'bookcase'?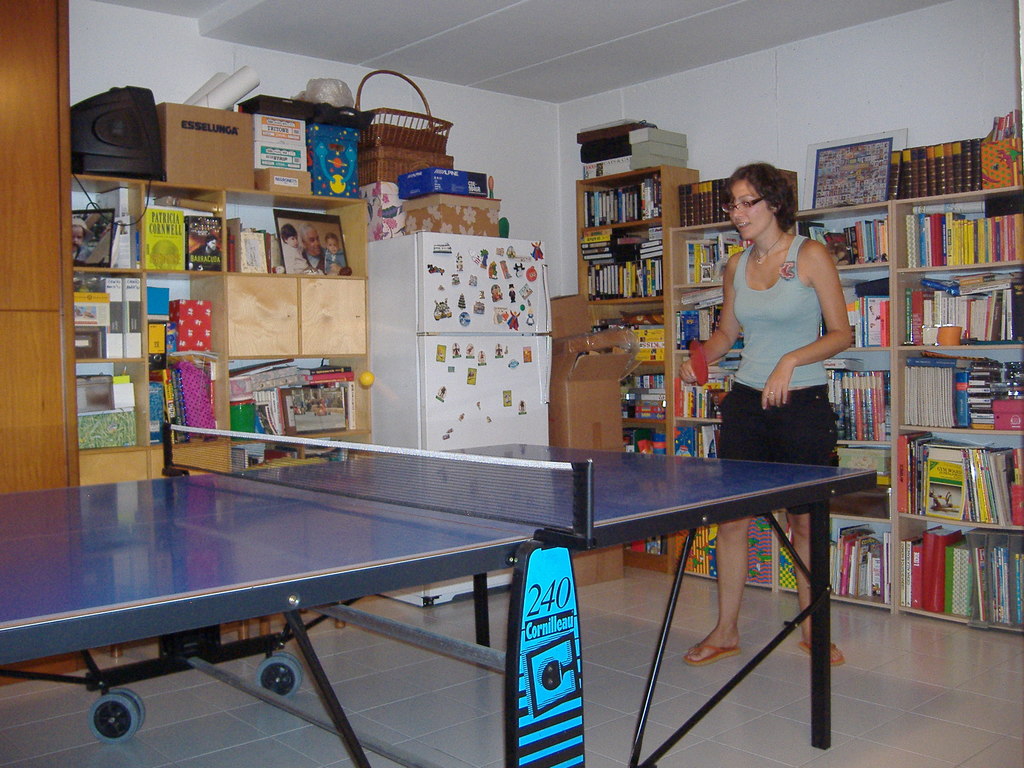
BBox(673, 179, 1023, 632)
